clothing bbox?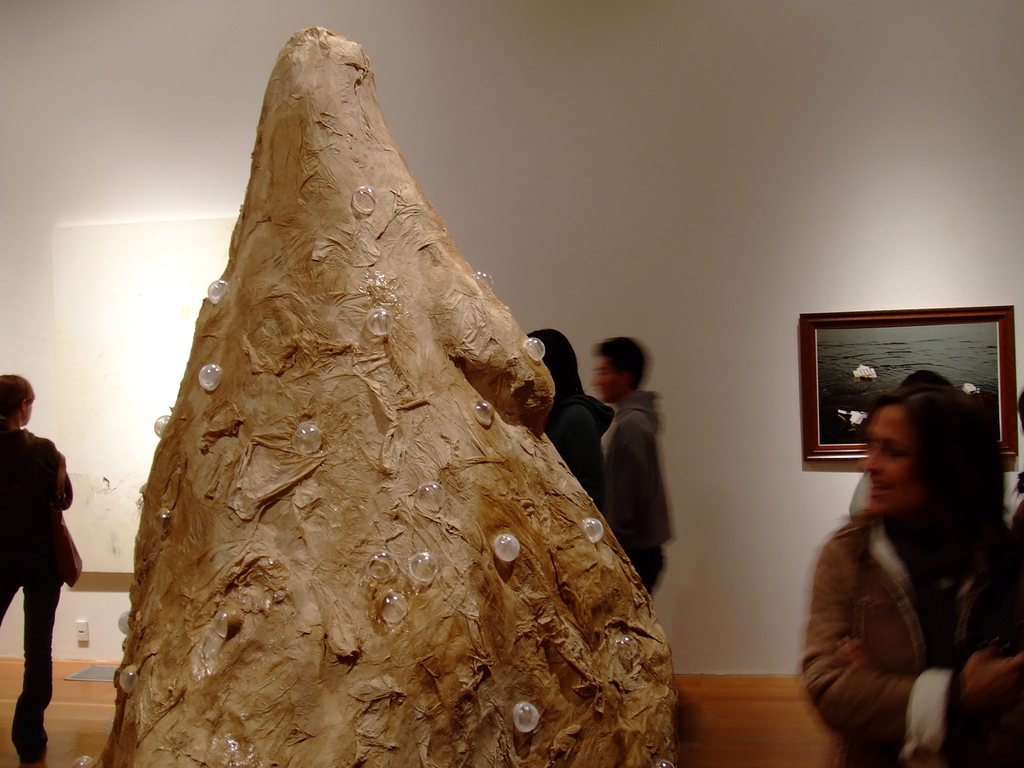
801/422/1004/760
